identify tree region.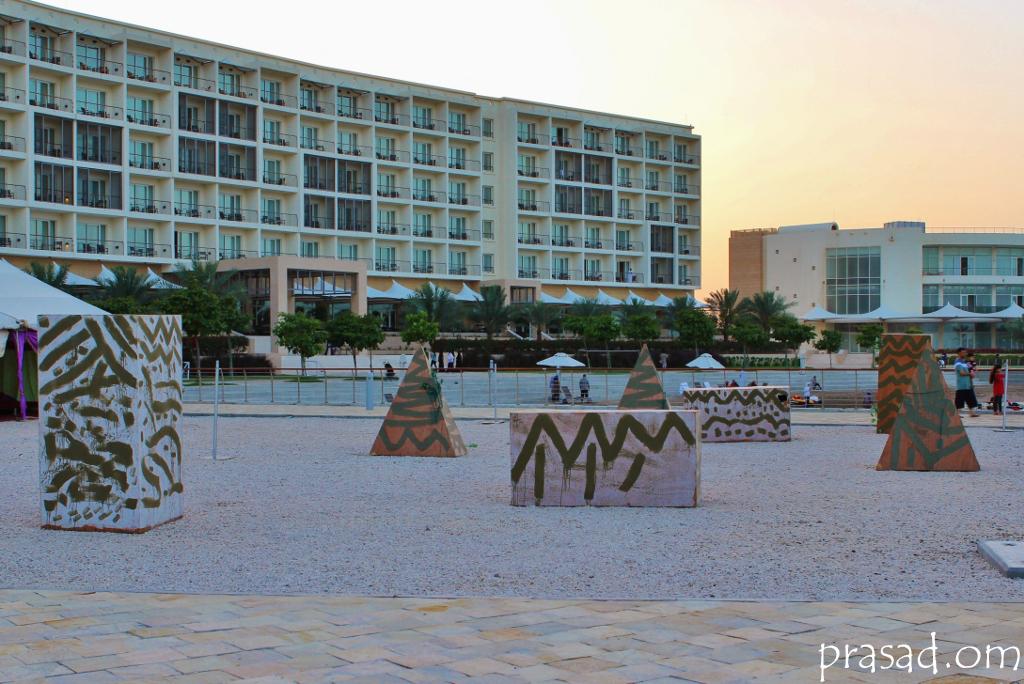
Region: rect(854, 321, 880, 359).
